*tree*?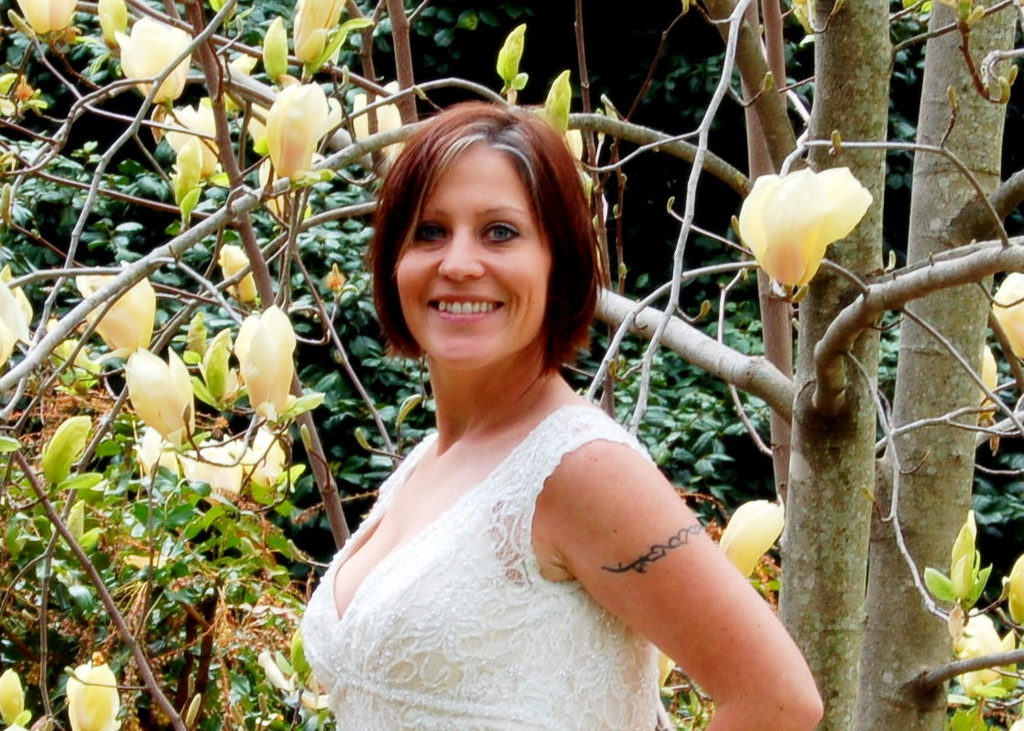
bbox=[44, 0, 1015, 672]
